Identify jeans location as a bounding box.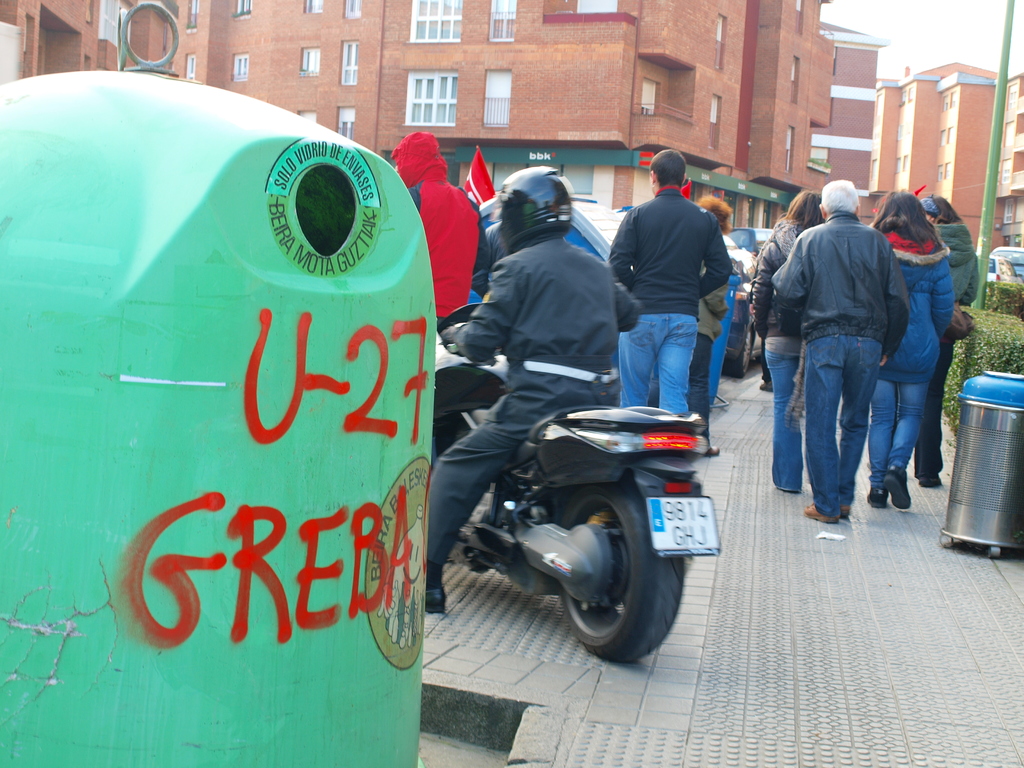
[left=678, top=335, right=716, bottom=445].
